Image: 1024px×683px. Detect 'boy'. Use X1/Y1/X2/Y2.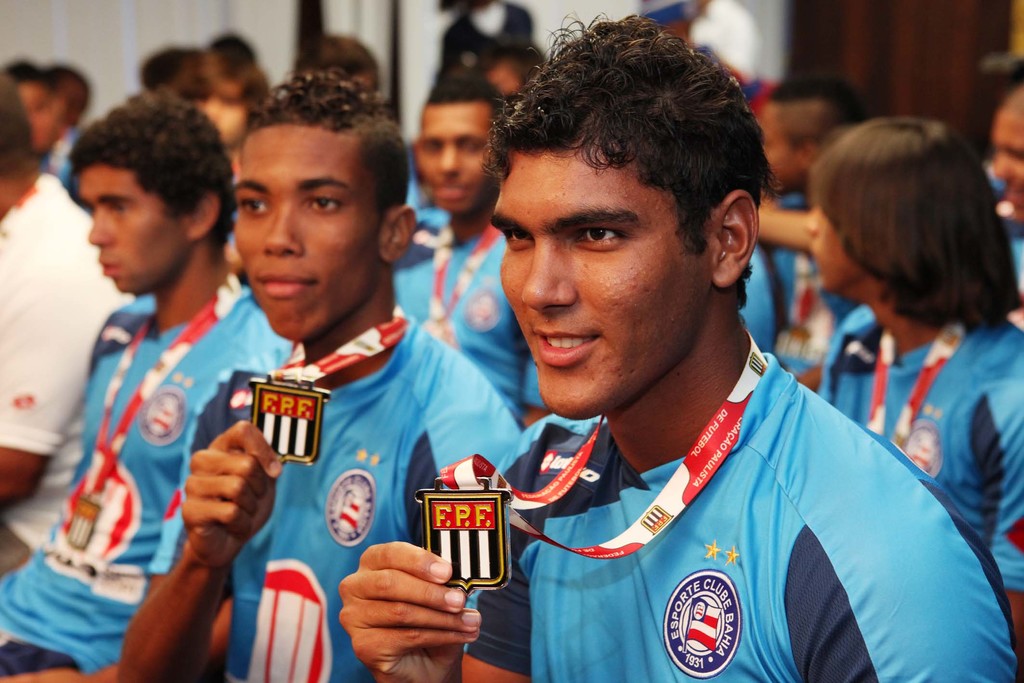
16/87/274/639.
